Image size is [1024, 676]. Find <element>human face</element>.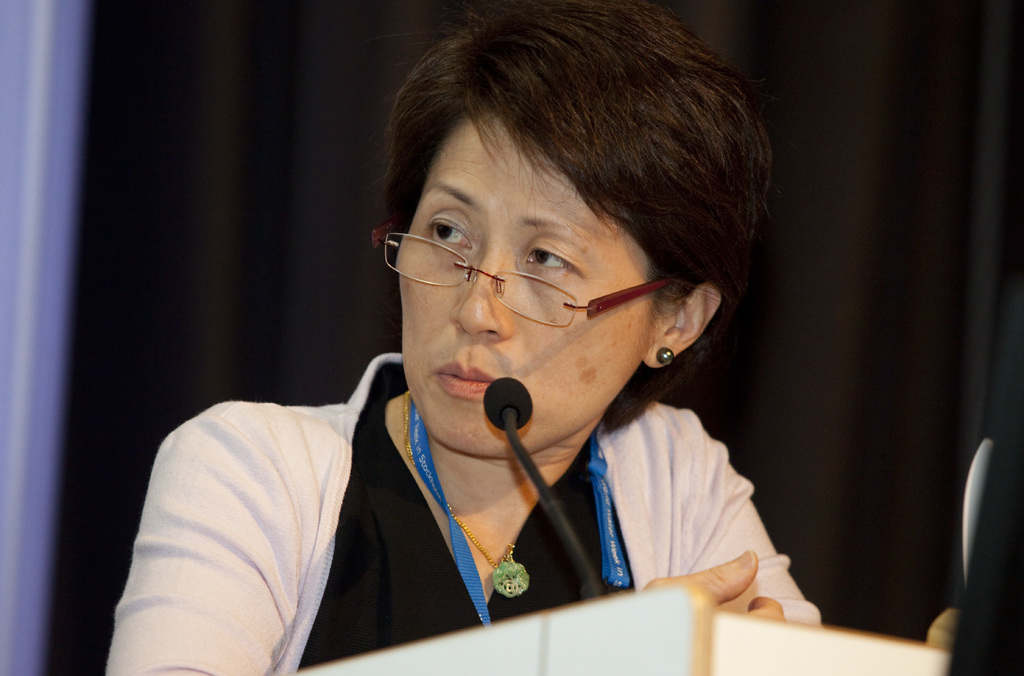
[399,112,653,458].
